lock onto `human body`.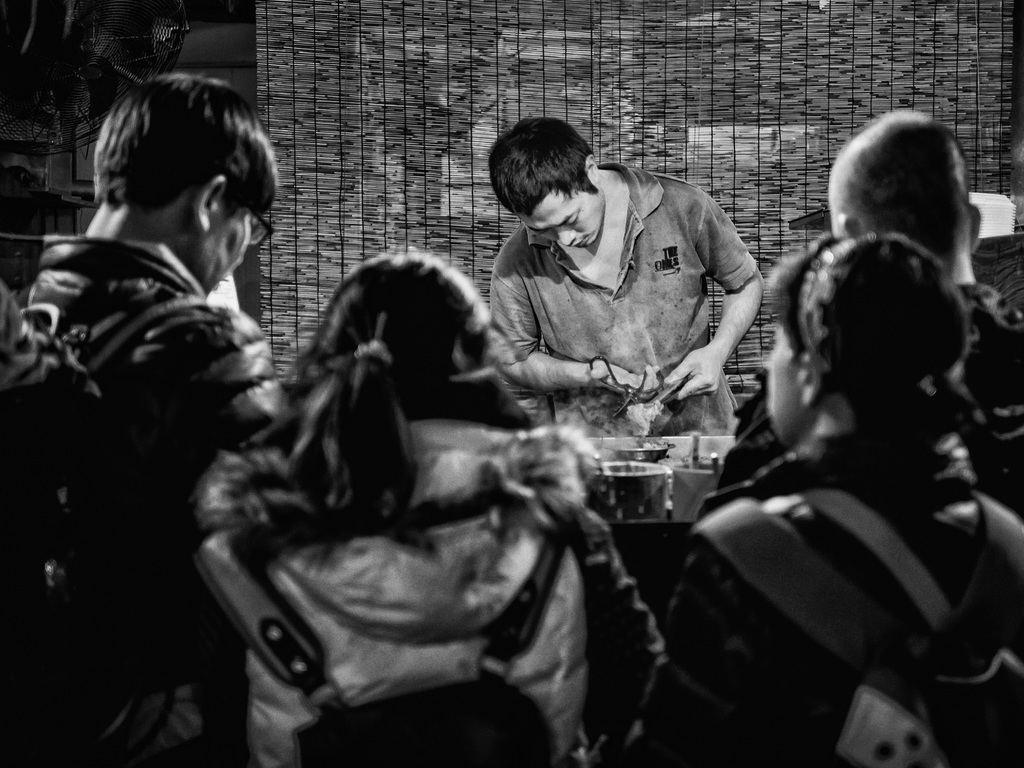
Locked: <box>714,279,1023,505</box>.
